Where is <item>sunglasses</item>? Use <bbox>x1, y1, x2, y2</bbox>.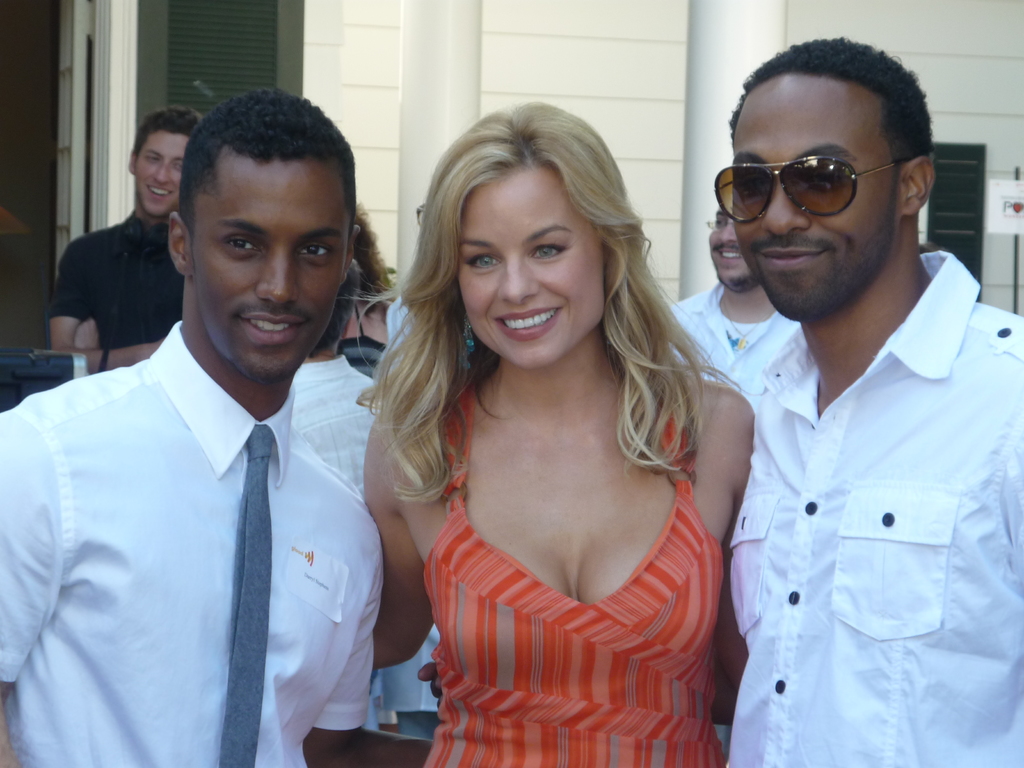
<bbox>714, 156, 909, 221</bbox>.
